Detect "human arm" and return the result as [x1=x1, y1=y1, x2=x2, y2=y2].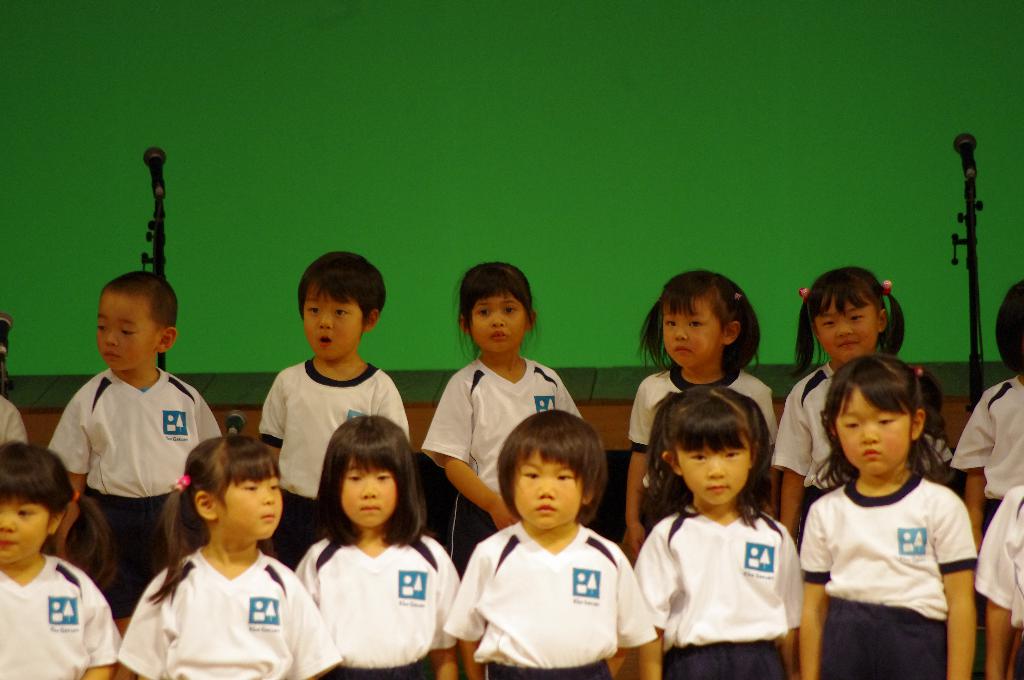
[x1=193, y1=389, x2=223, y2=444].
